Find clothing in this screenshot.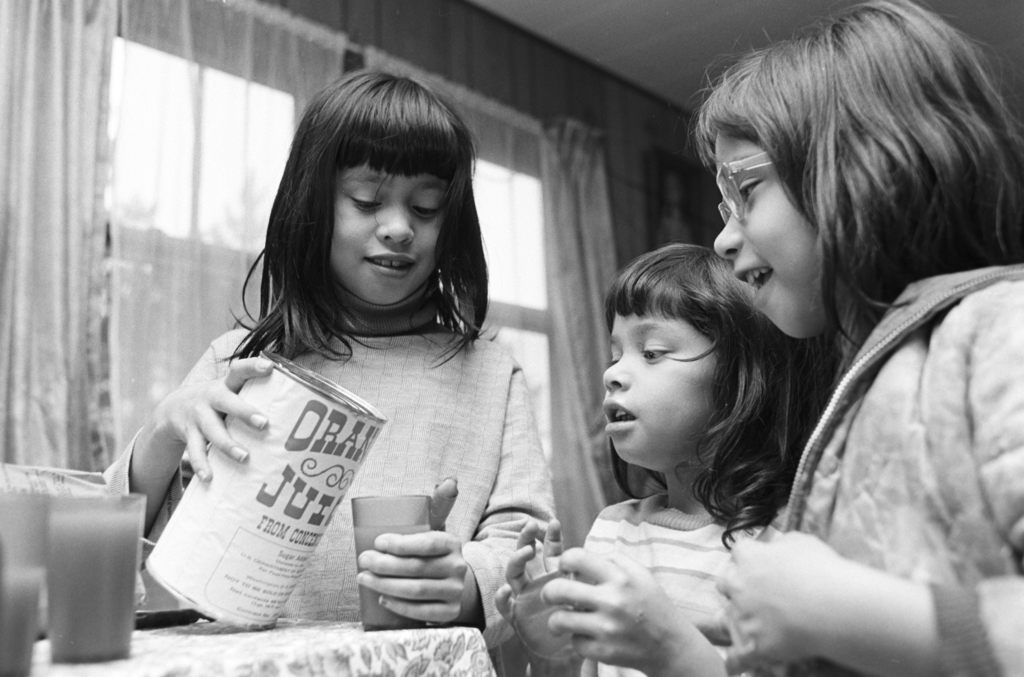
The bounding box for clothing is select_region(759, 250, 1023, 676).
